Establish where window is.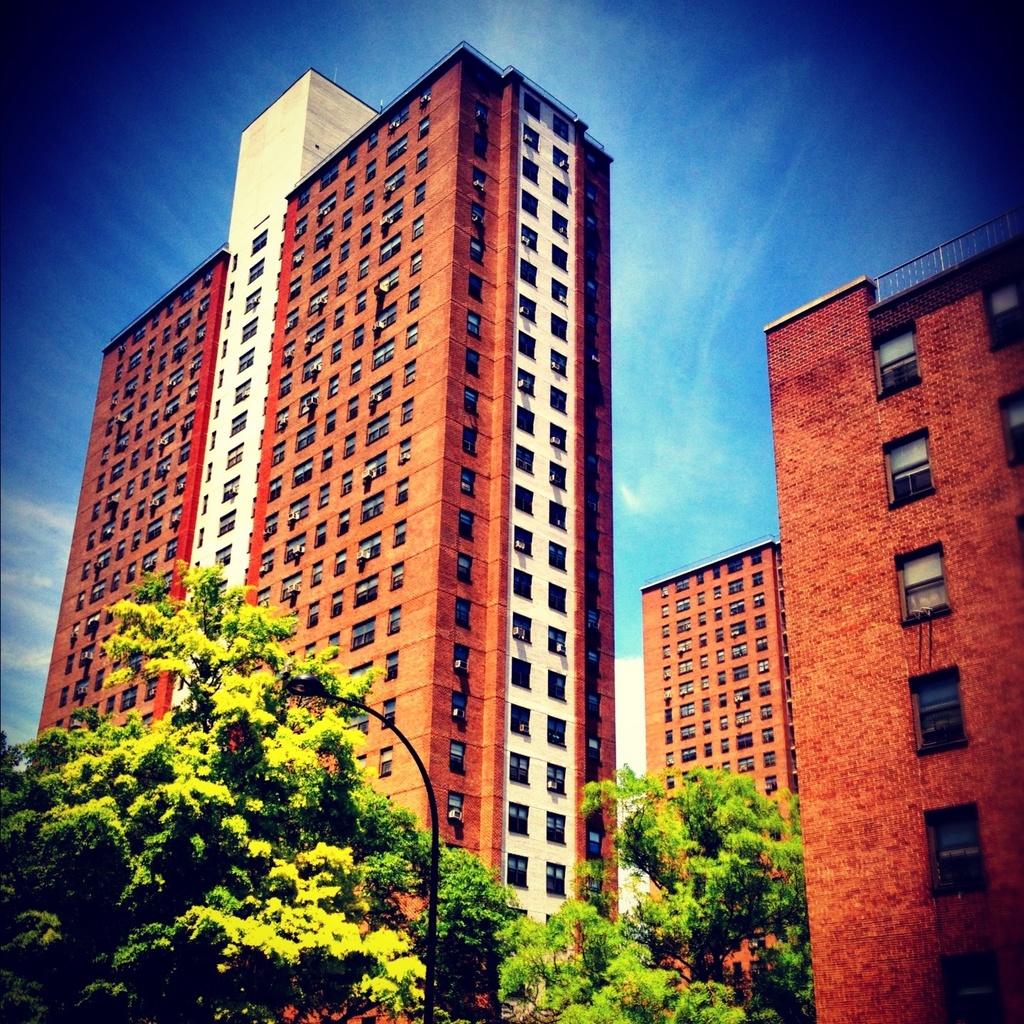
Established at x1=166, y1=537, x2=178, y2=559.
